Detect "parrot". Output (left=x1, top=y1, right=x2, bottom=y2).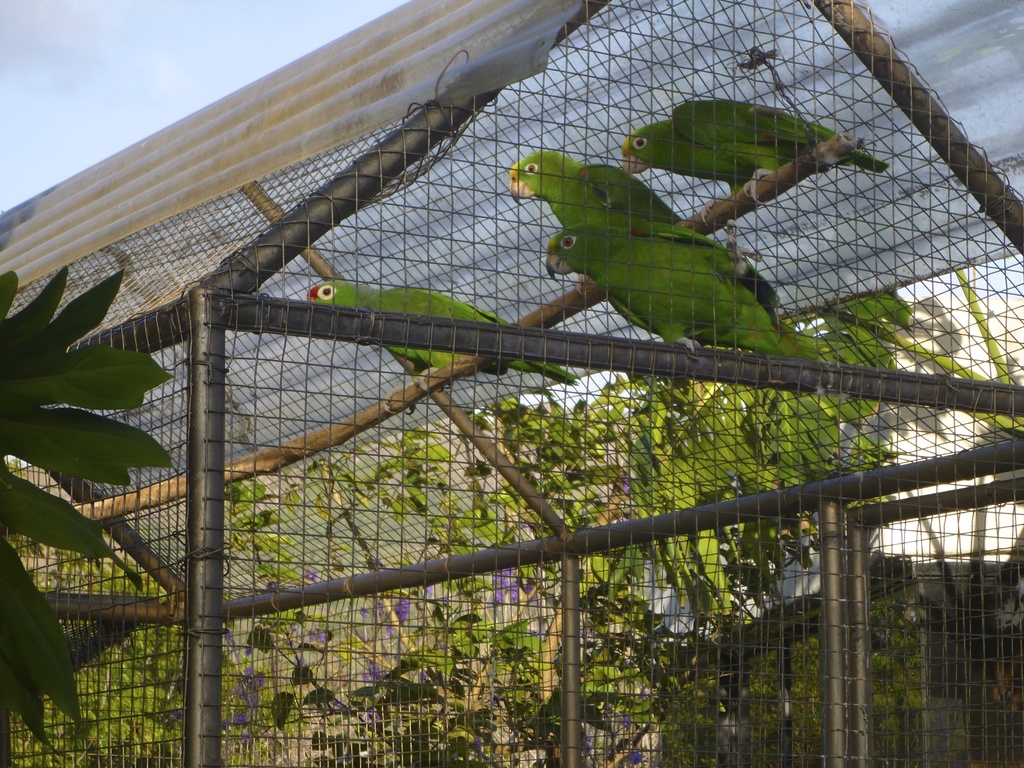
(left=307, top=280, right=583, bottom=418).
